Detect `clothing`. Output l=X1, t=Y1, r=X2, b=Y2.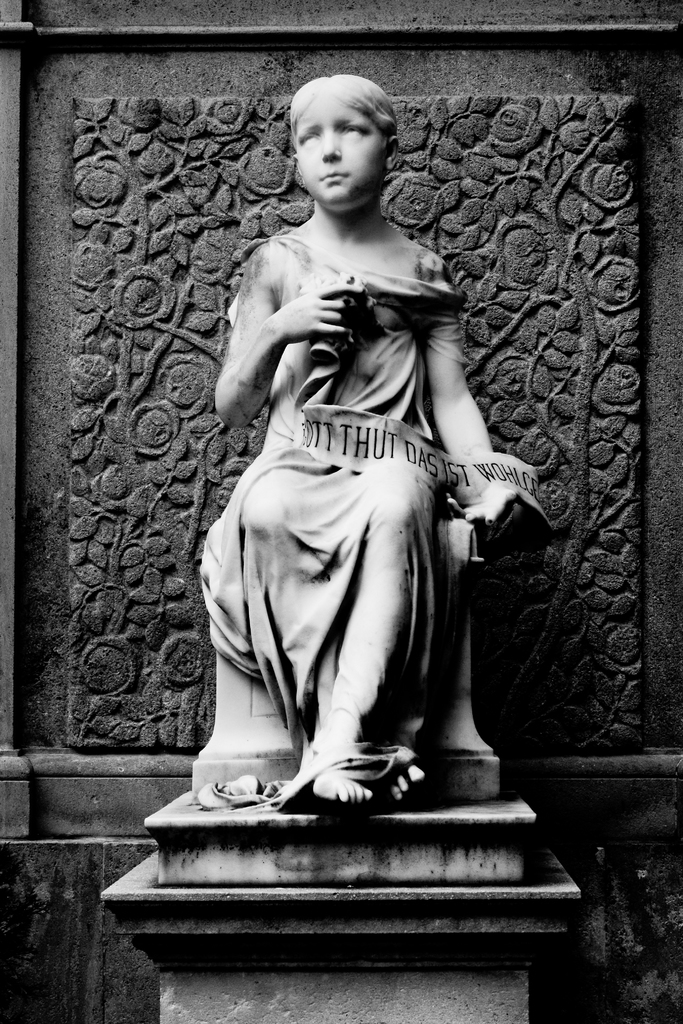
l=201, t=207, r=518, b=780.
